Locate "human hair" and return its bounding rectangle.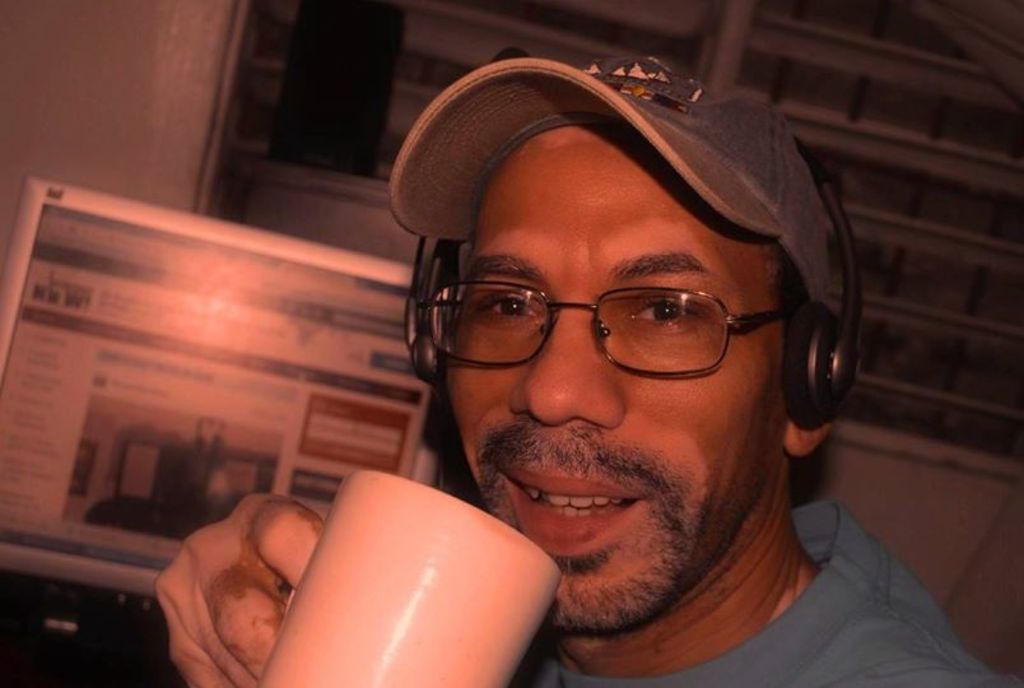
<region>767, 245, 834, 354</region>.
